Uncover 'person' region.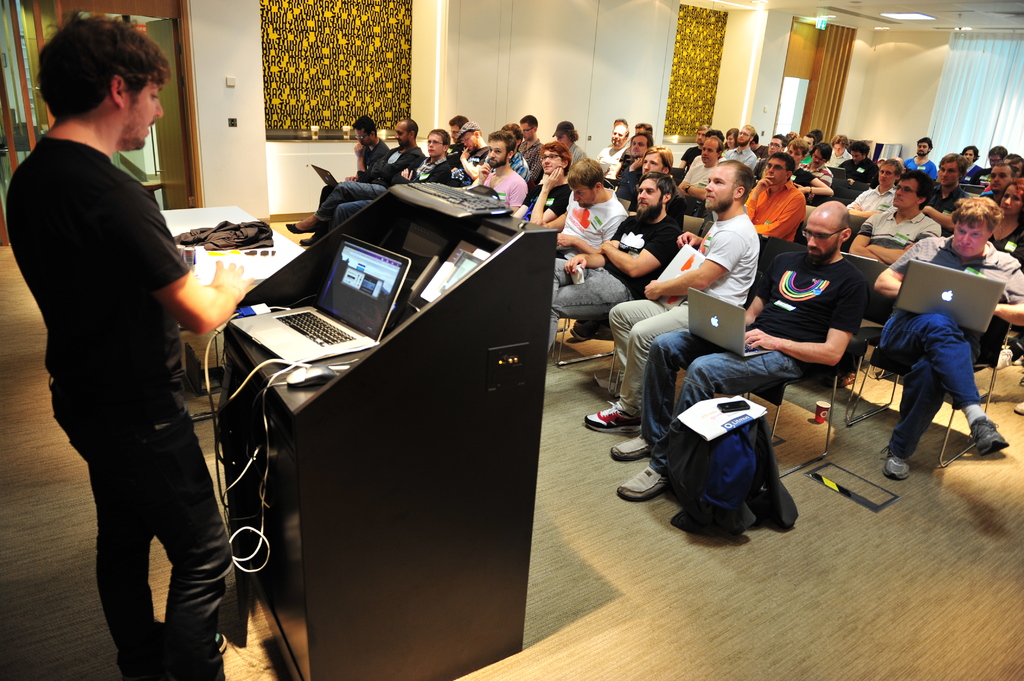
Uncovered: [513,140,572,225].
